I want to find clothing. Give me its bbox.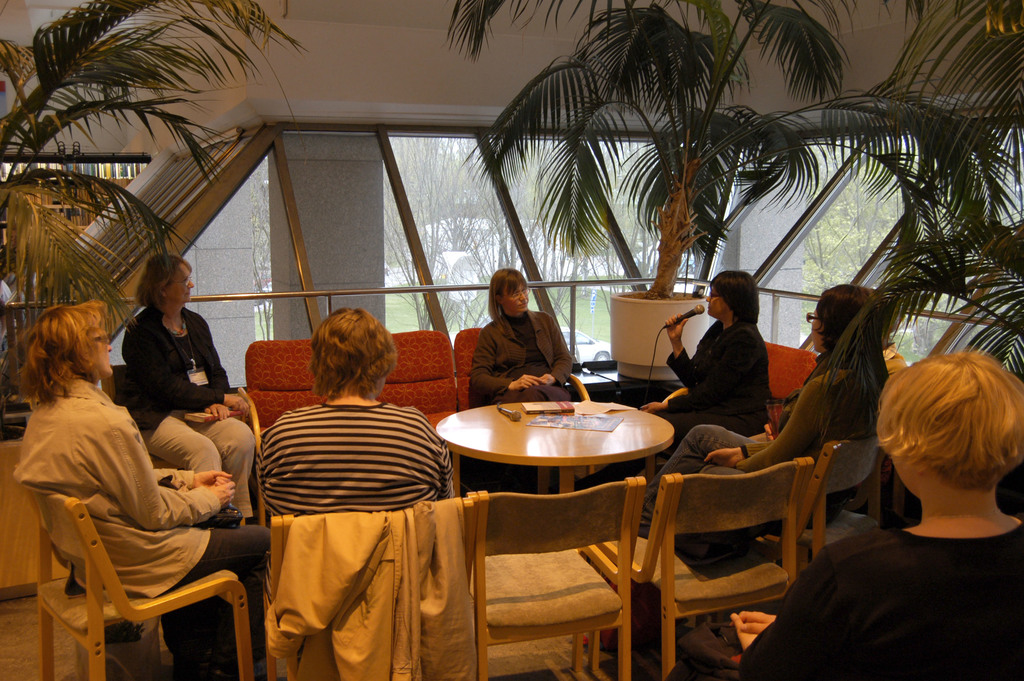
(x1=127, y1=300, x2=255, y2=518).
